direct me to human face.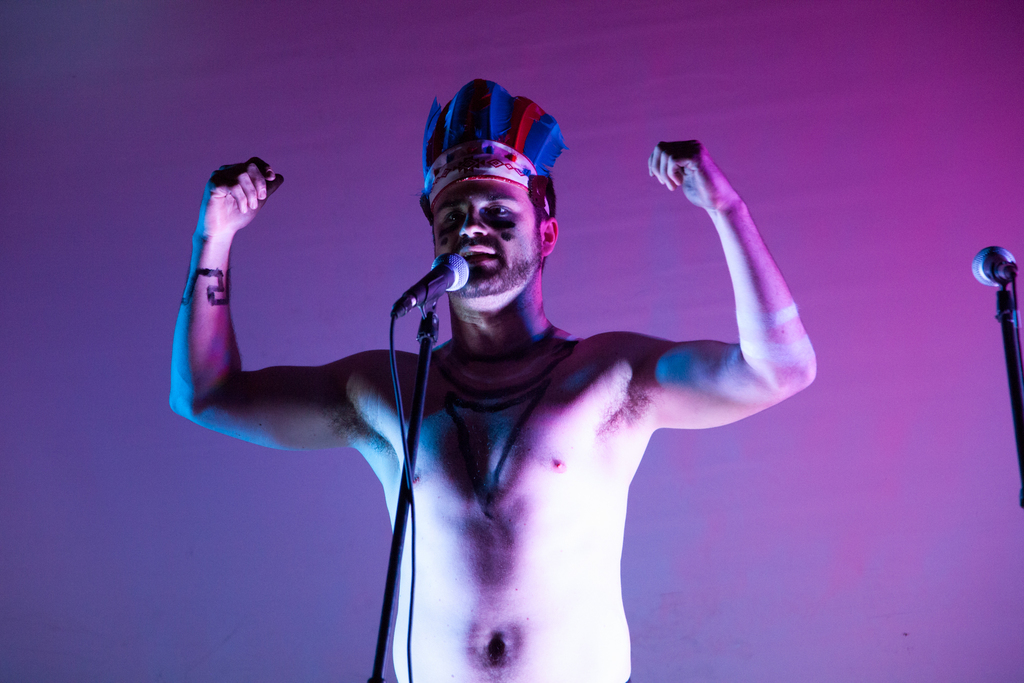
Direction: rect(435, 181, 540, 293).
